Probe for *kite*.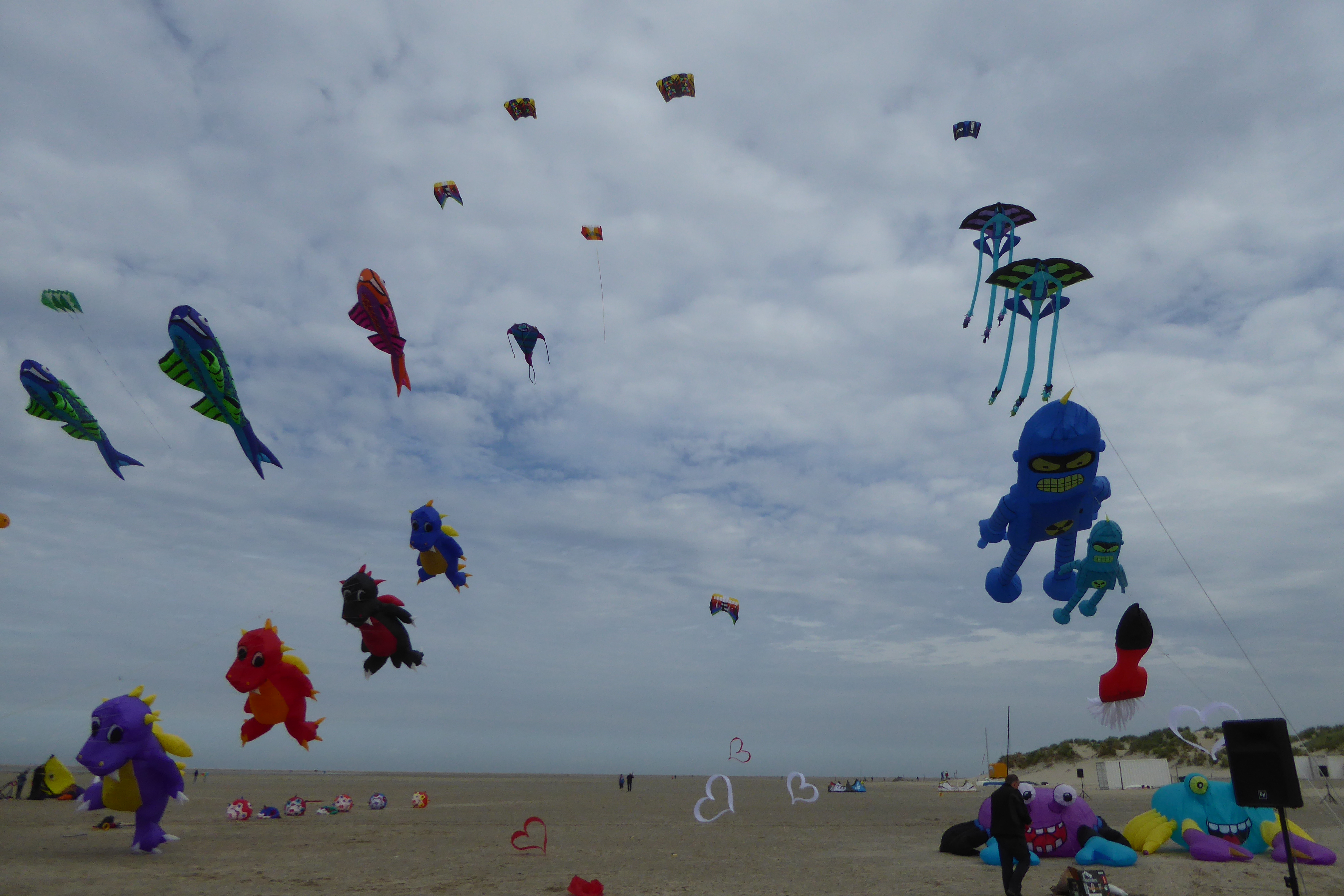
Probe result: rect(268, 105, 306, 167).
